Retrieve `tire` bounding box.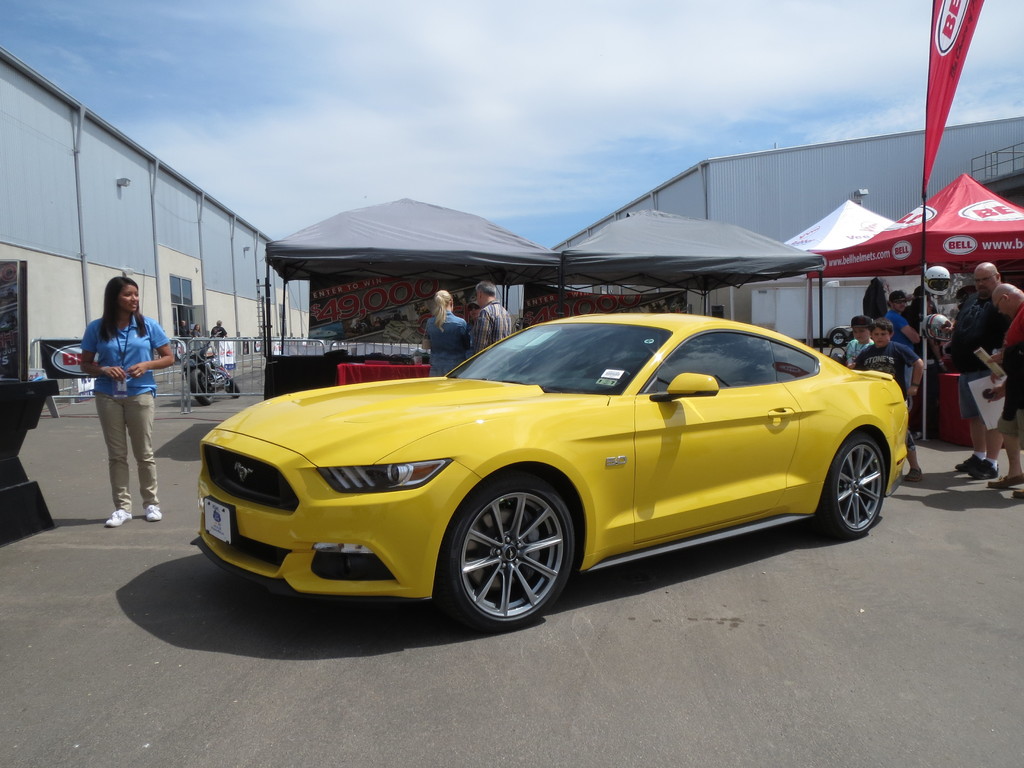
Bounding box: bbox(190, 369, 212, 403).
